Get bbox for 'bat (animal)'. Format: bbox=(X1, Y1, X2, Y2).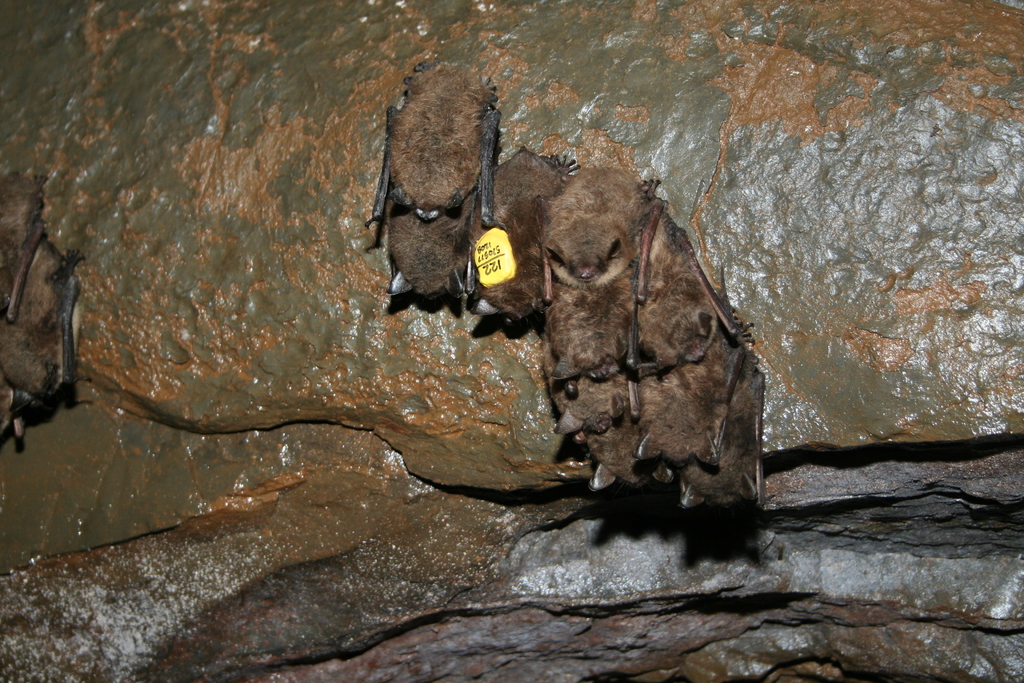
bbox=(579, 417, 653, 491).
